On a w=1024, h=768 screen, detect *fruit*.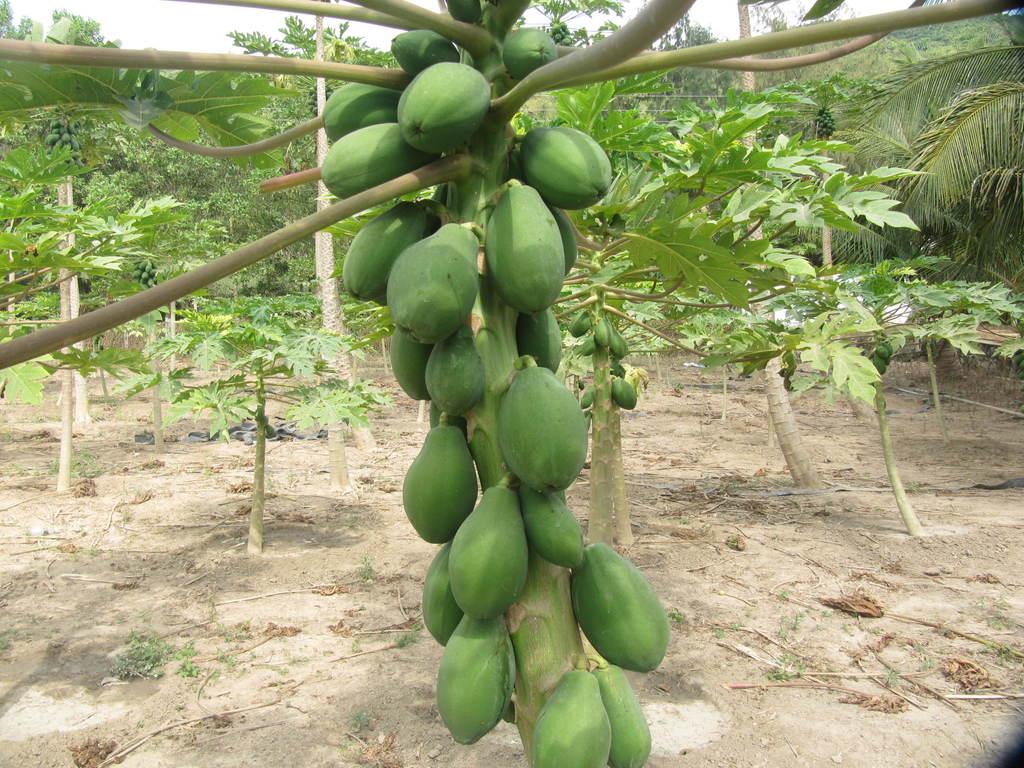
[612, 377, 641, 410].
